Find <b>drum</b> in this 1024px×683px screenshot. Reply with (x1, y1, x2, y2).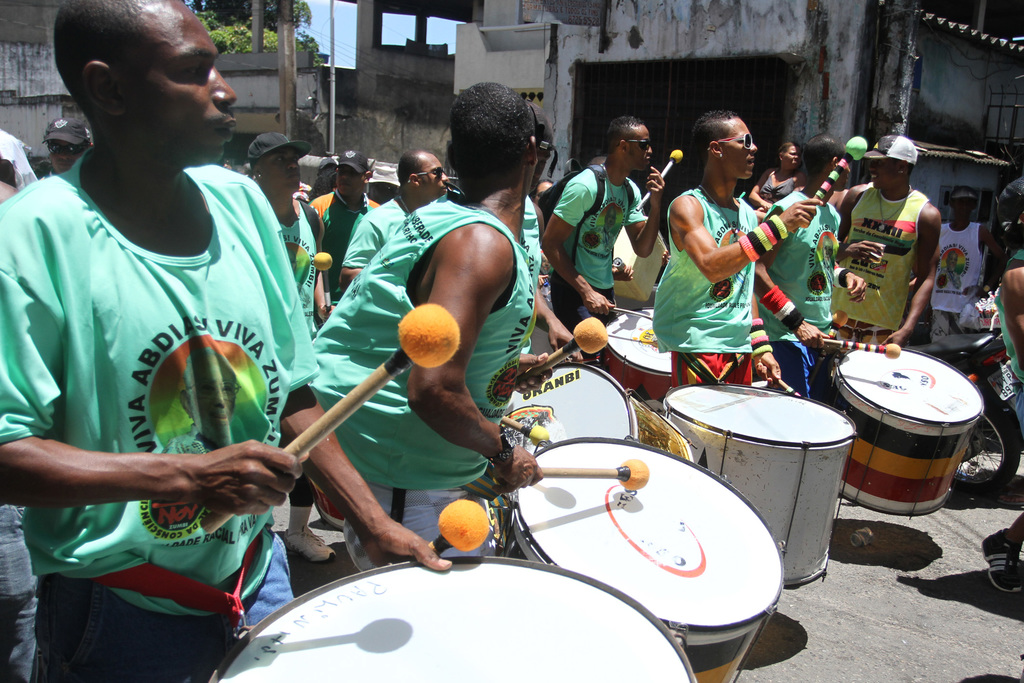
(659, 386, 859, 589).
